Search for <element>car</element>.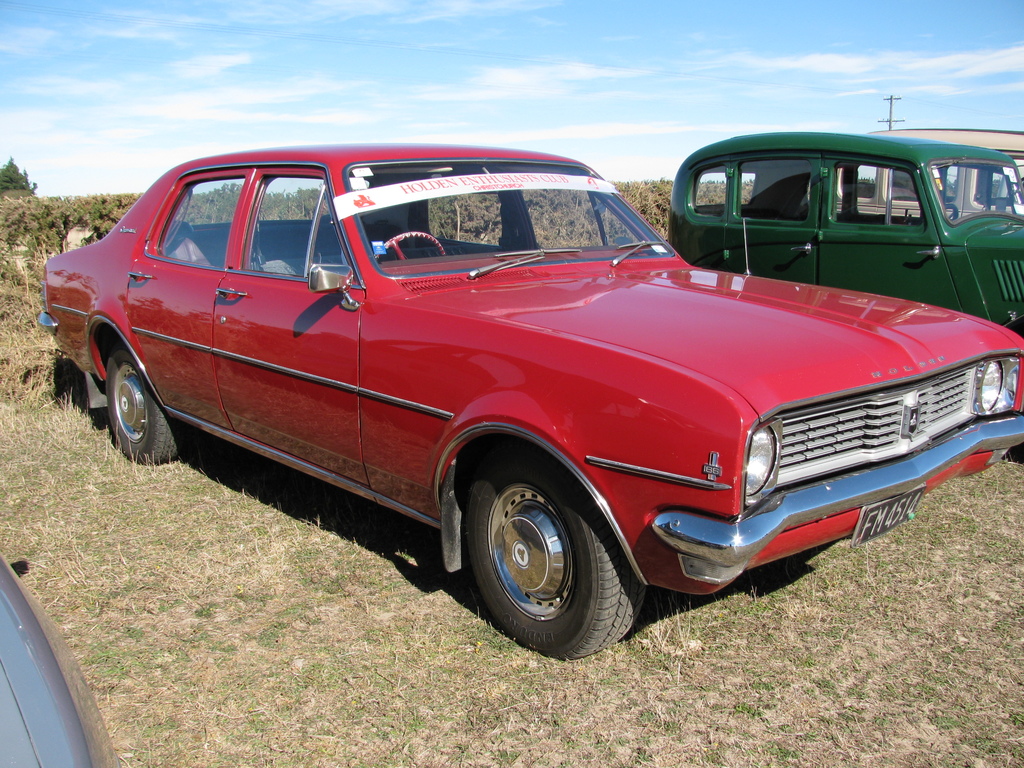
Found at 31/144/1023/656.
